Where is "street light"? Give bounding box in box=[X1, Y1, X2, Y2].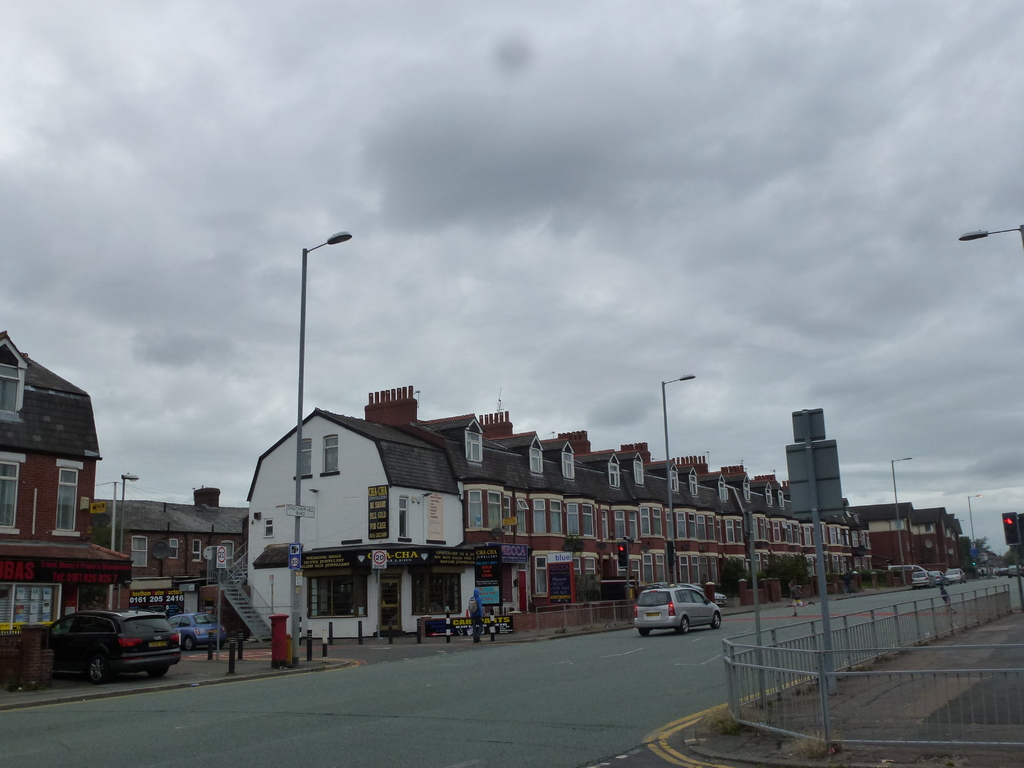
box=[964, 495, 984, 545].
